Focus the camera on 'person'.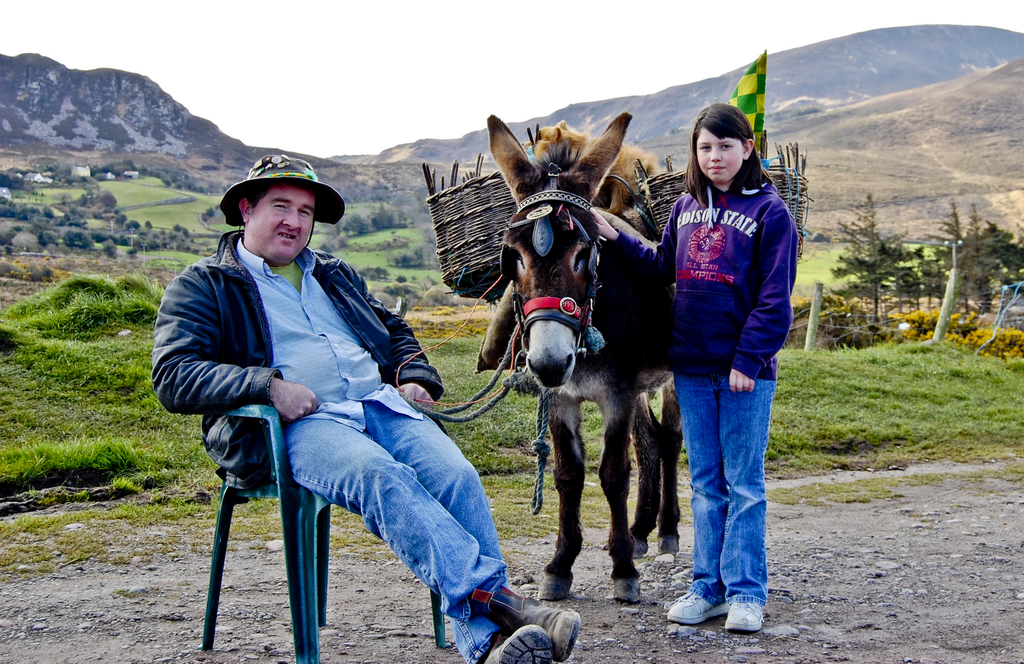
Focus region: Rect(148, 152, 583, 663).
